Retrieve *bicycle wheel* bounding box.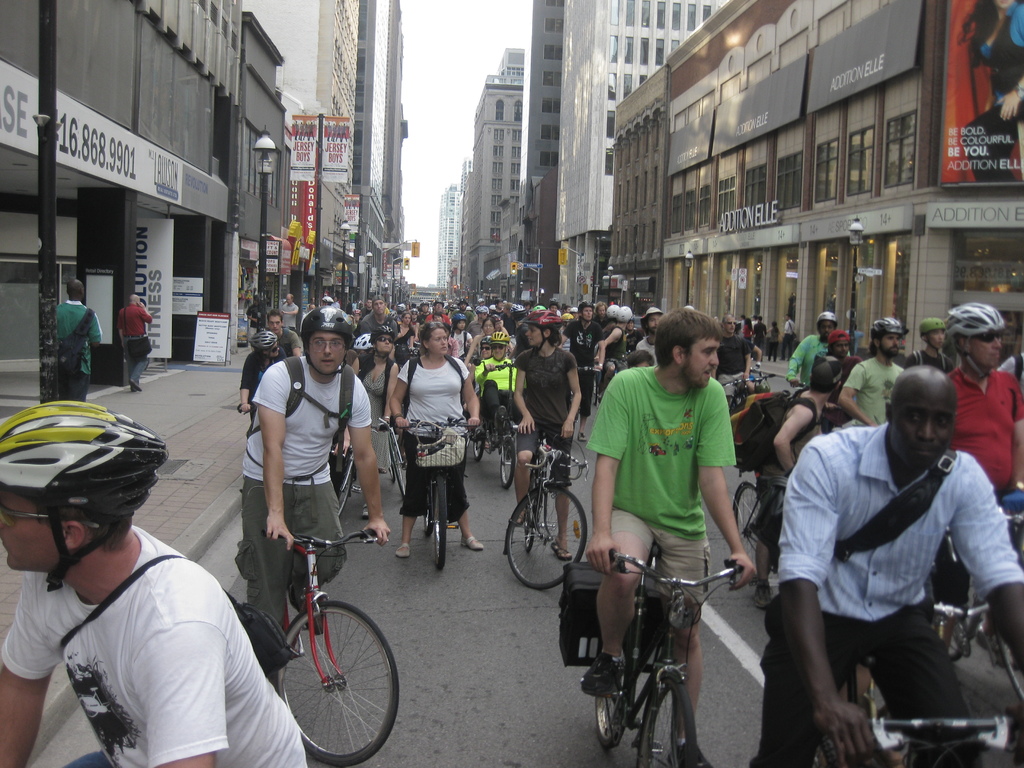
Bounding box: box(263, 595, 395, 756).
